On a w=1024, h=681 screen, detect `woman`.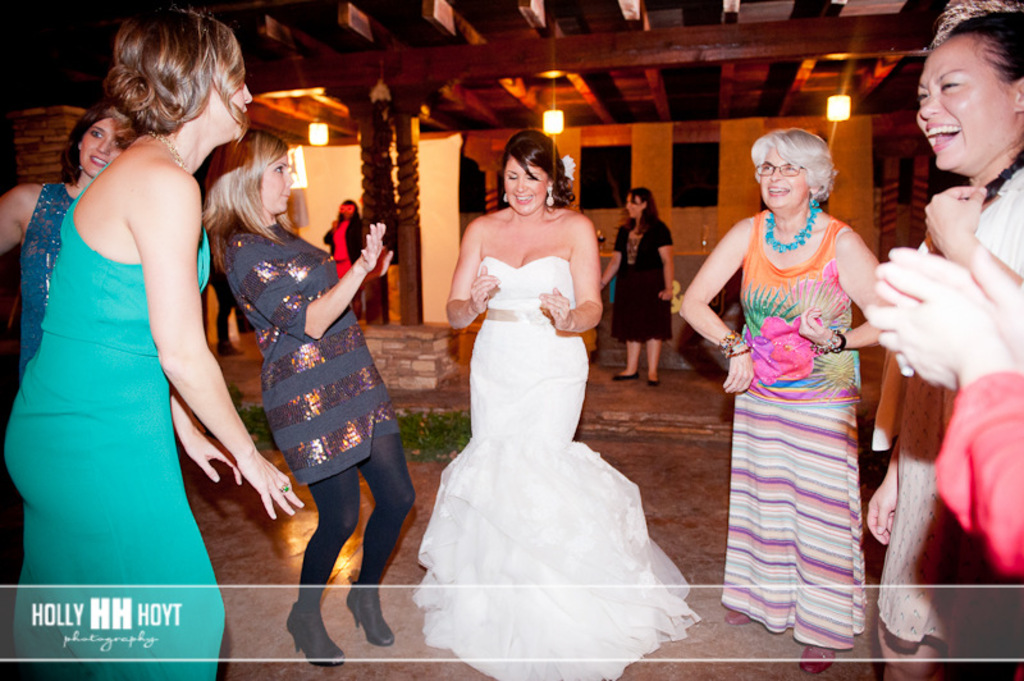
[left=0, top=104, right=128, bottom=385].
